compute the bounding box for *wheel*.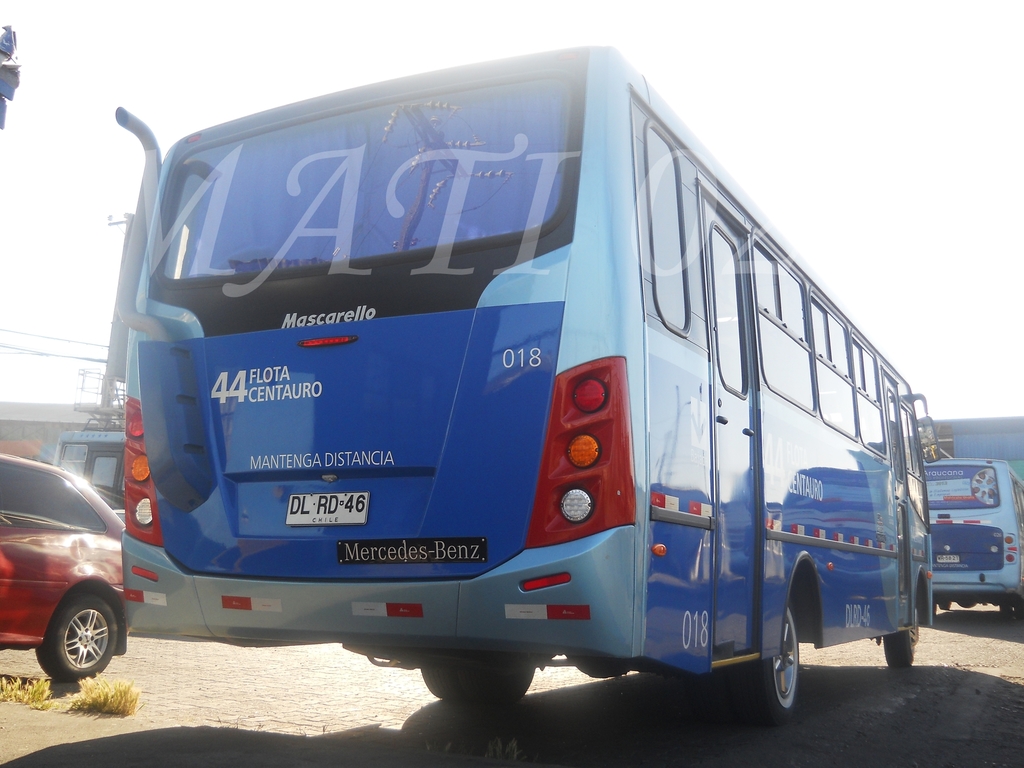
<box>732,595,805,722</box>.
